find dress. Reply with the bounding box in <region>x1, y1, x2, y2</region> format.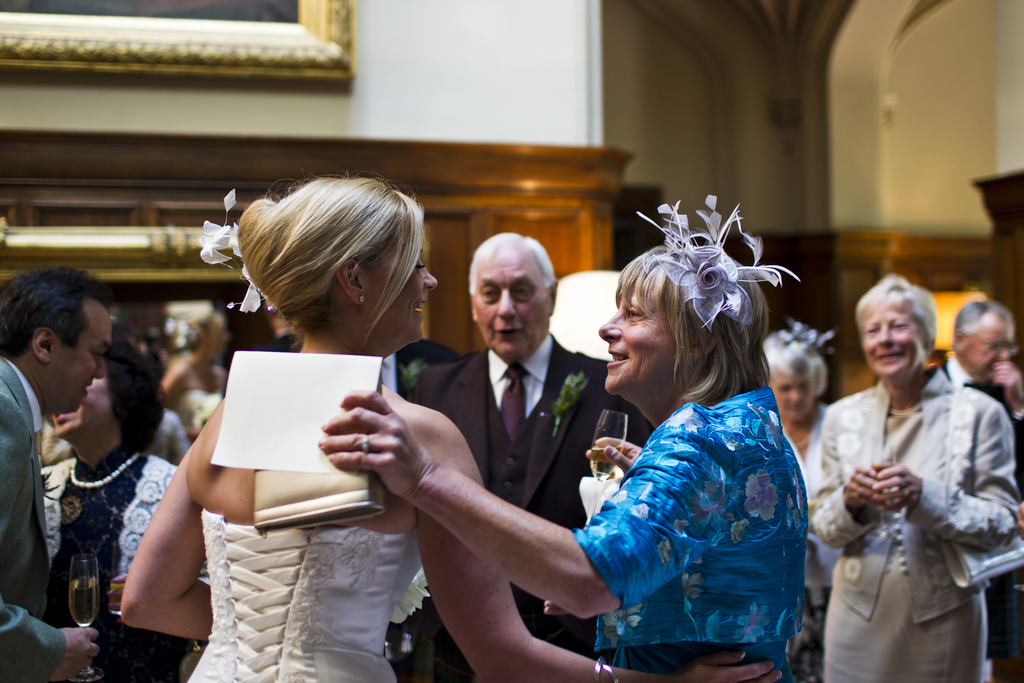
<region>38, 437, 195, 682</region>.
